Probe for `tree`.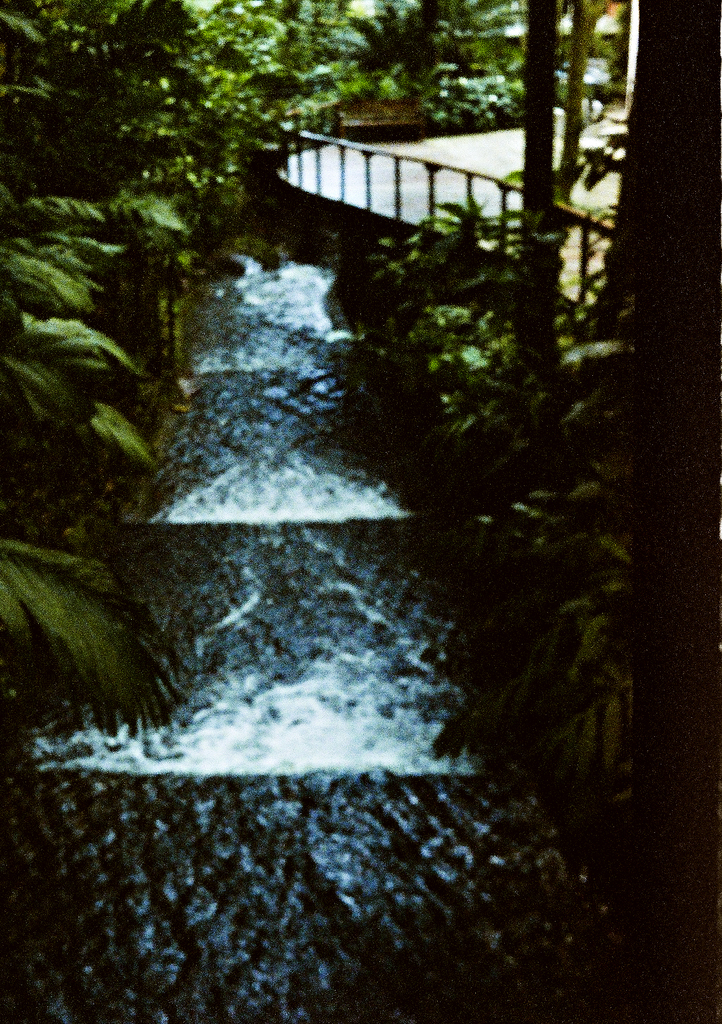
Probe result: select_region(21, 26, 267, 596).
